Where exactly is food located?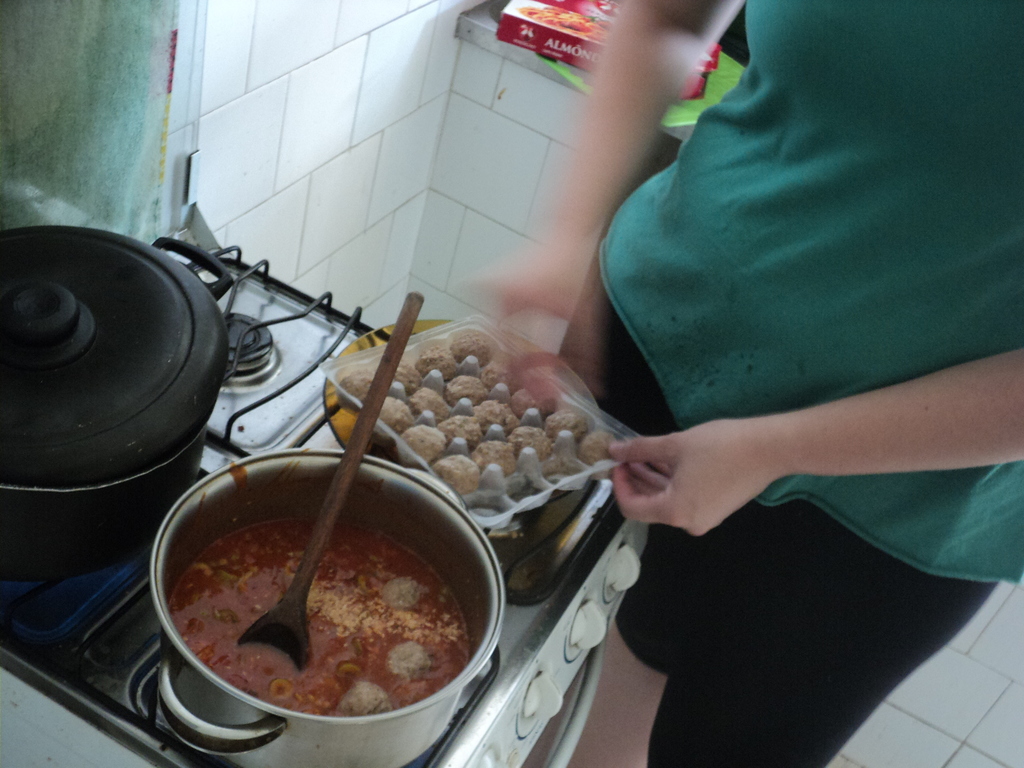
Its bounding box is 443:373:489:410.
